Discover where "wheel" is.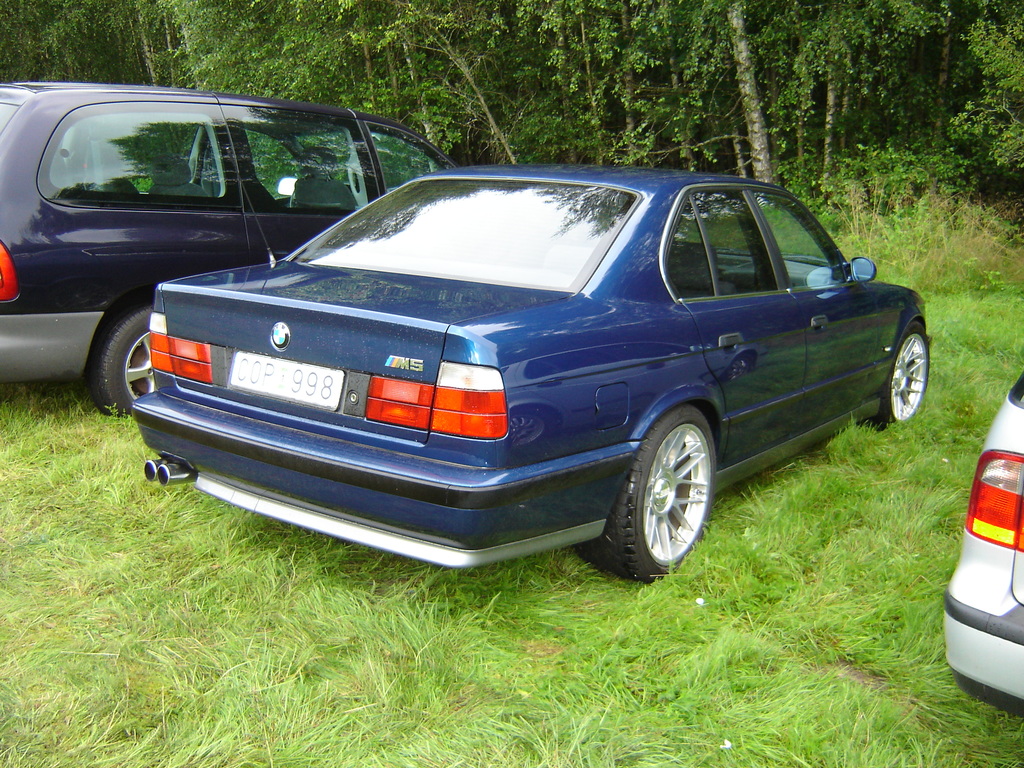
Discovered at x1=89, y1=304, x2=156, y2=420.
